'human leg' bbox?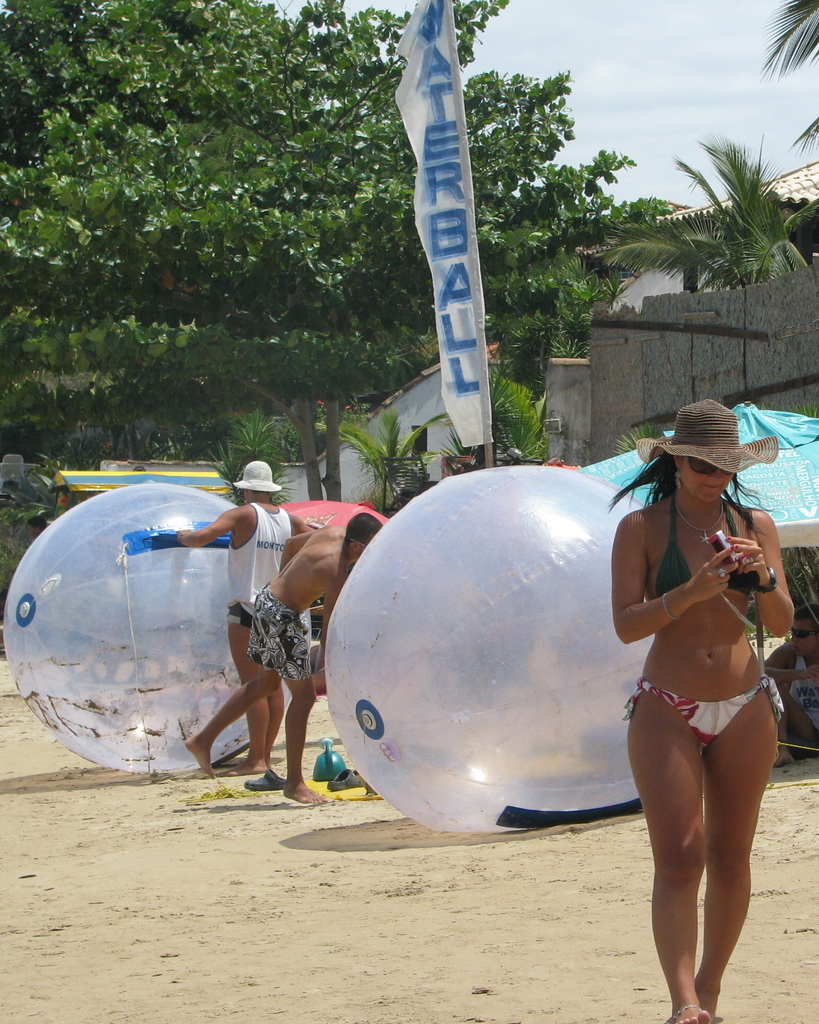
x1=275, y1=610, x2=321, y2=806
